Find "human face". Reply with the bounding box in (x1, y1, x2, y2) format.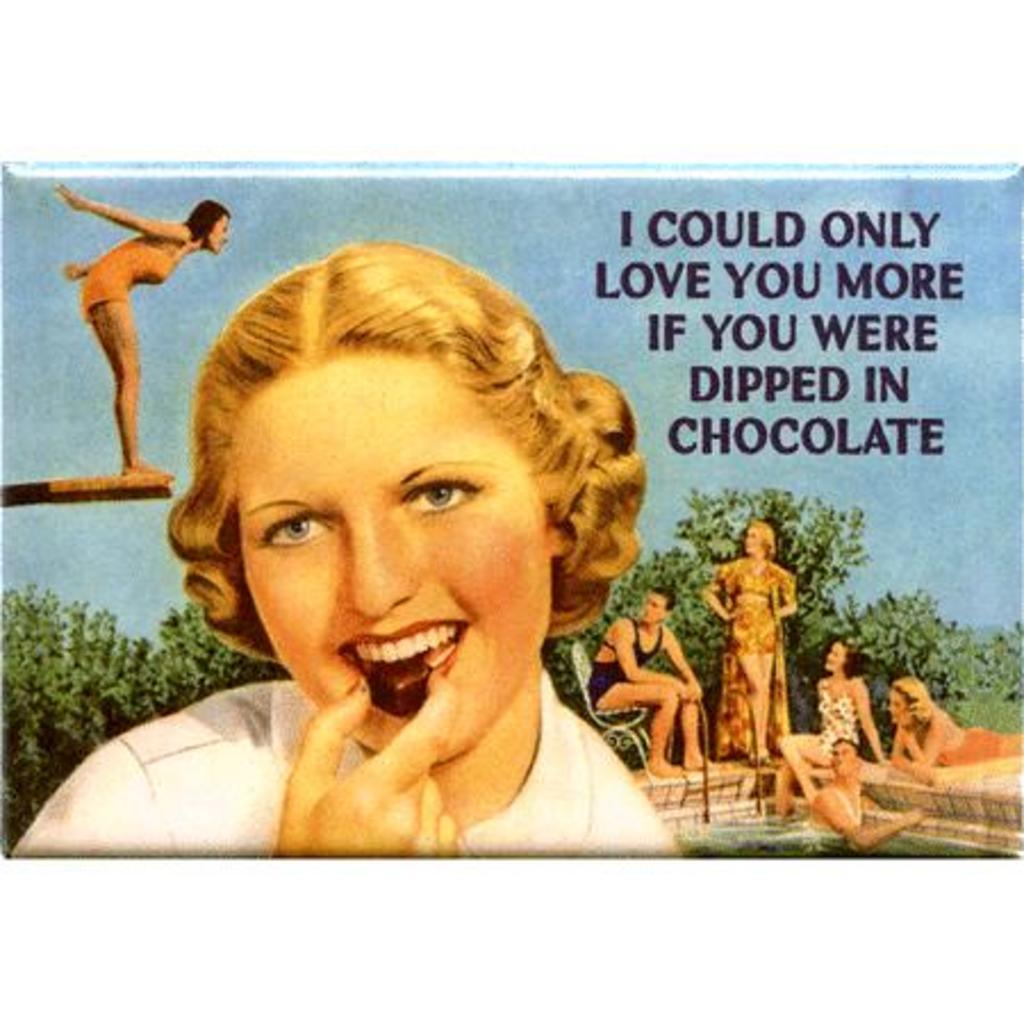
(744, 526, 765, 553).
